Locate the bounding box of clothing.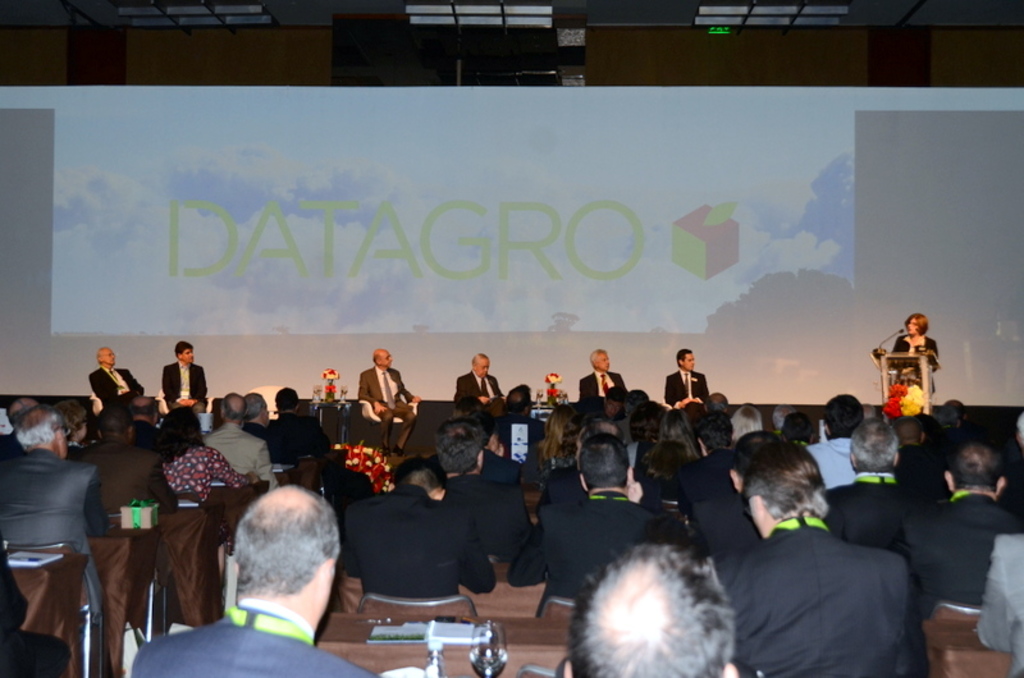
Bounding box: (x1=506, y1=409, x2=541, y2=469).
